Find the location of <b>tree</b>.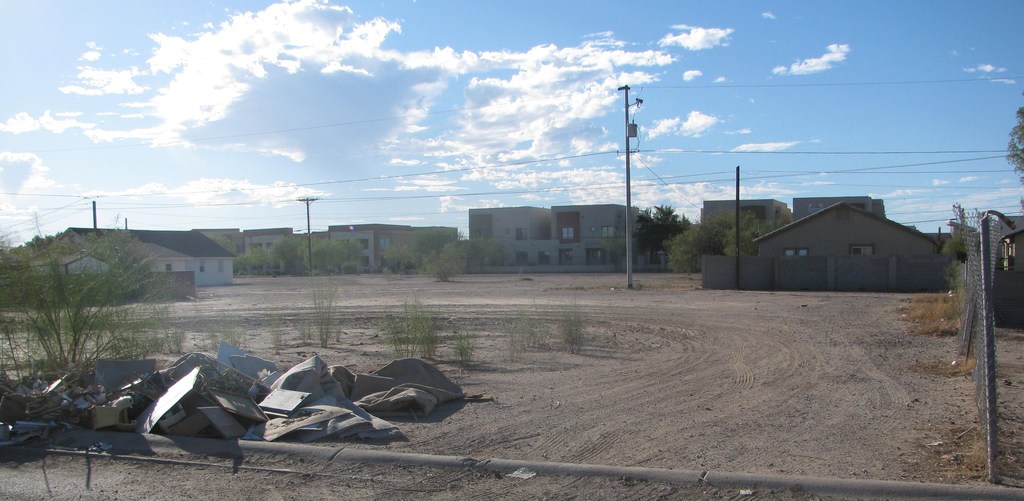
Location: (x1=1007, y1=106, x2=1023, y2=214).
